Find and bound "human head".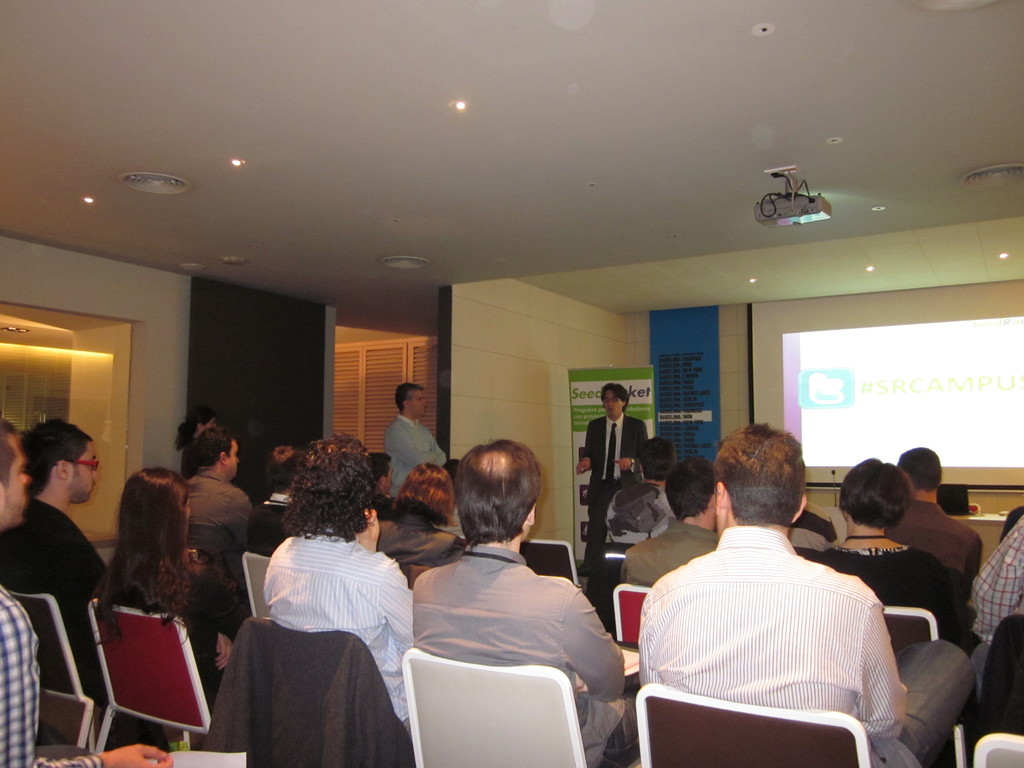
Bound: box=[191, 428, 239, 477].
